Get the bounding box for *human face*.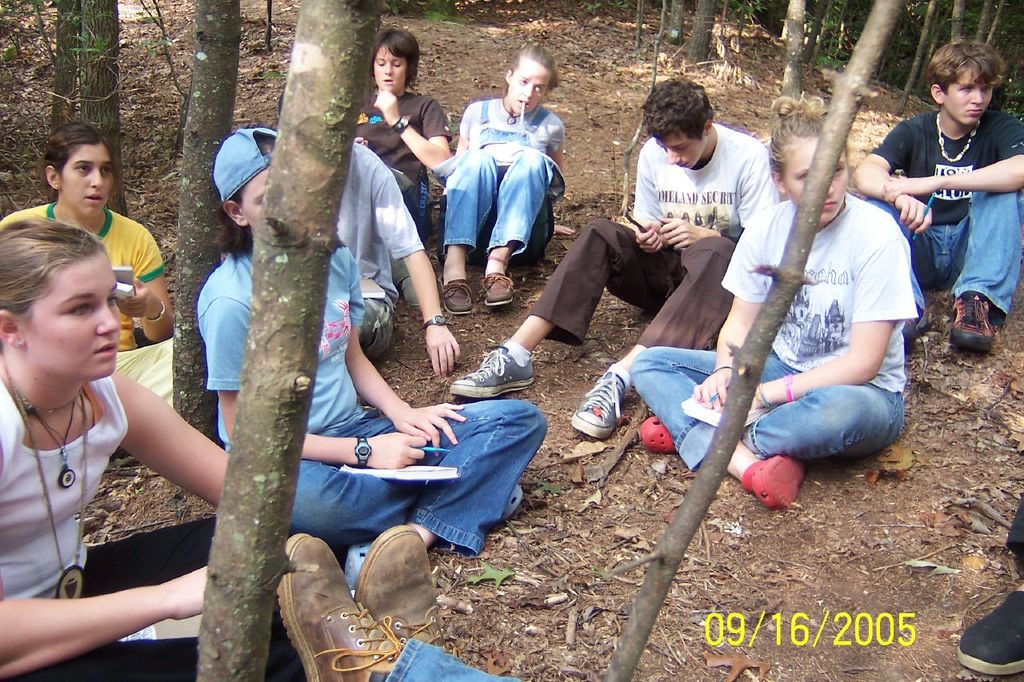
bbox(946, 70, 998, 128).
